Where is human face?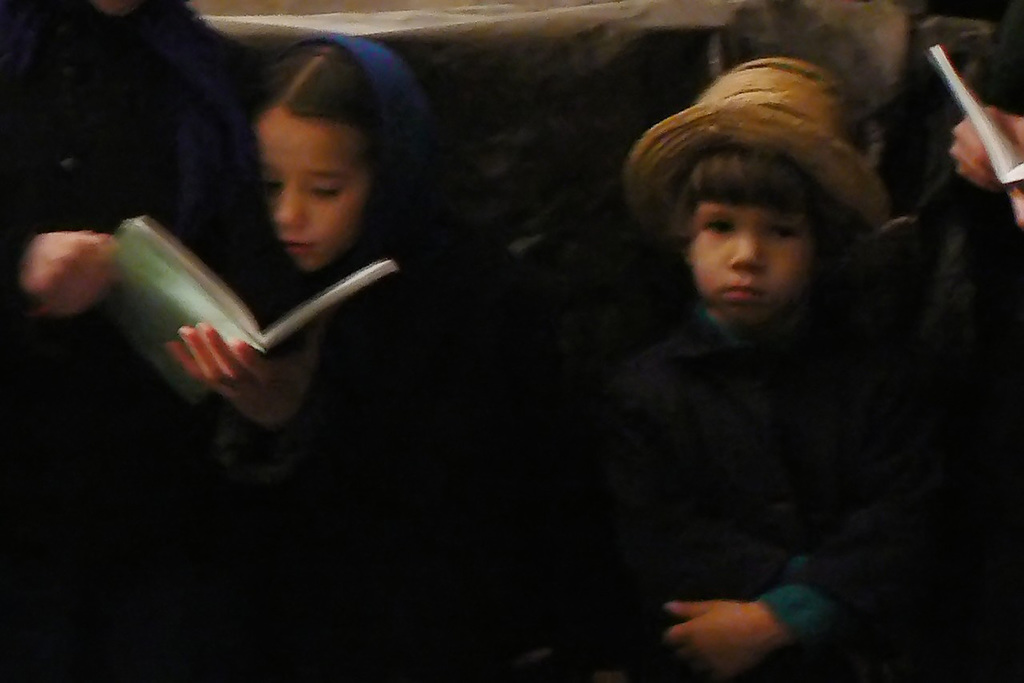
rect(669, 165, 843, 321).
